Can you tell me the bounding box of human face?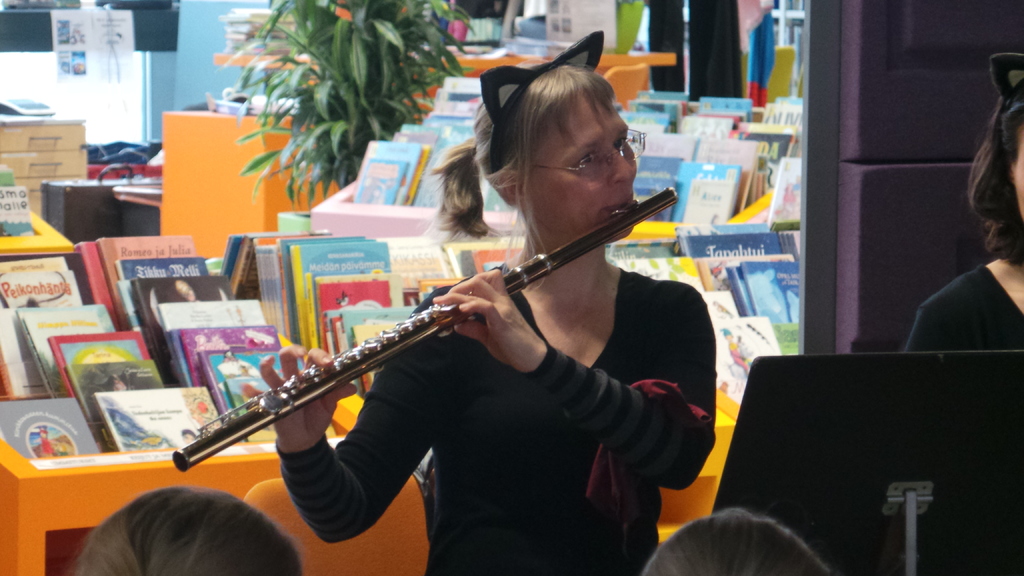
[x1=524, y1=100, x2=640, y2=248].
